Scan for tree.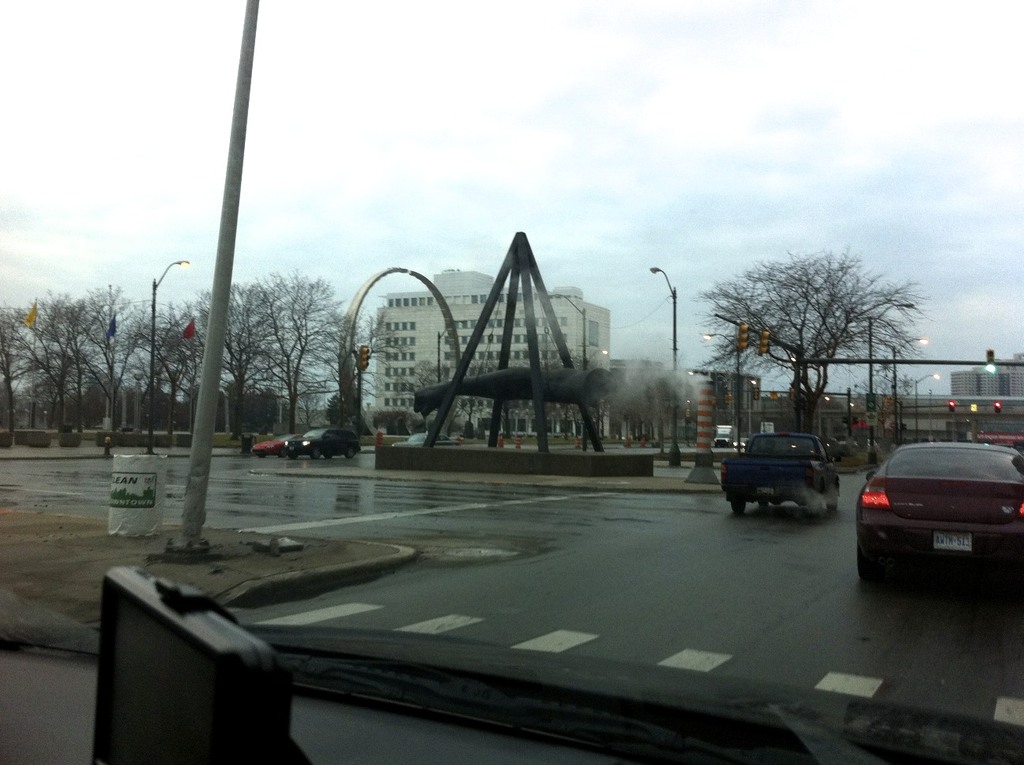
Scan result: left=852, top=364, right=916, bottom=399.
